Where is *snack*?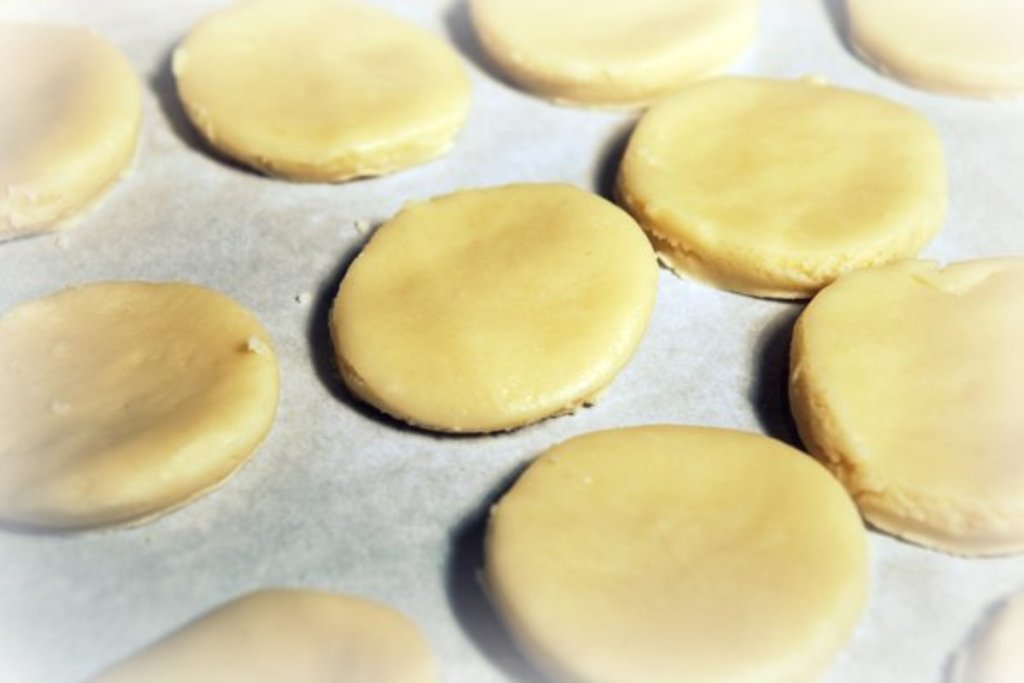
0 24 142 237.
